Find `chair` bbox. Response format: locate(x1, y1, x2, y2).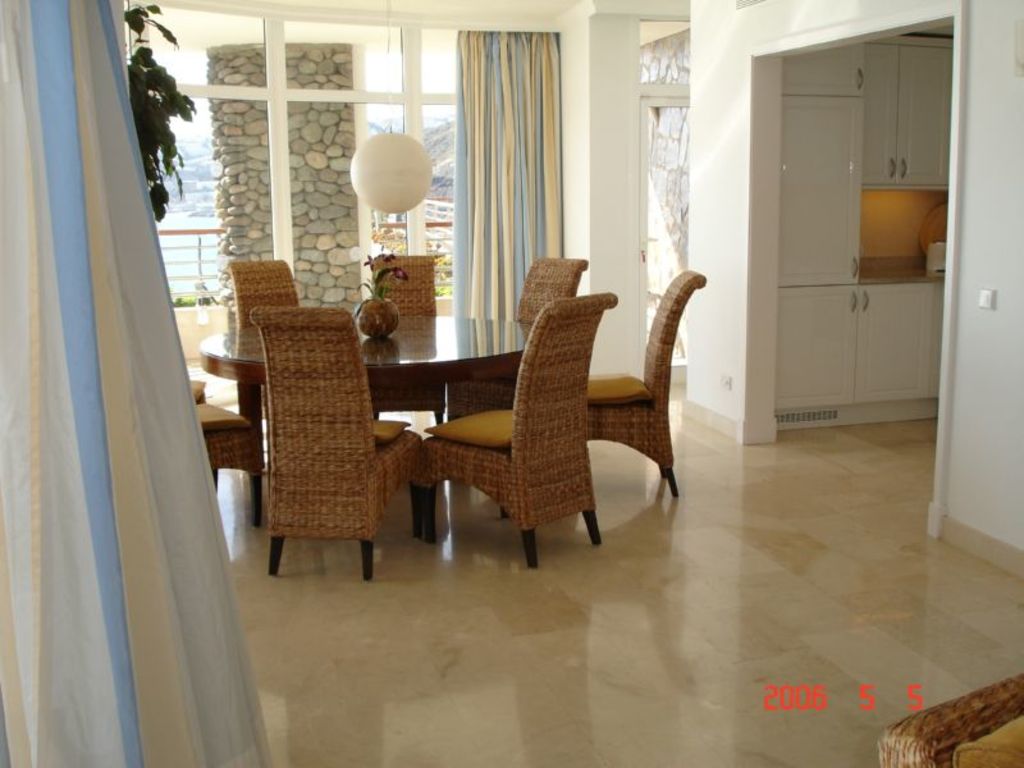
locate(390, 260, 655, 571).
